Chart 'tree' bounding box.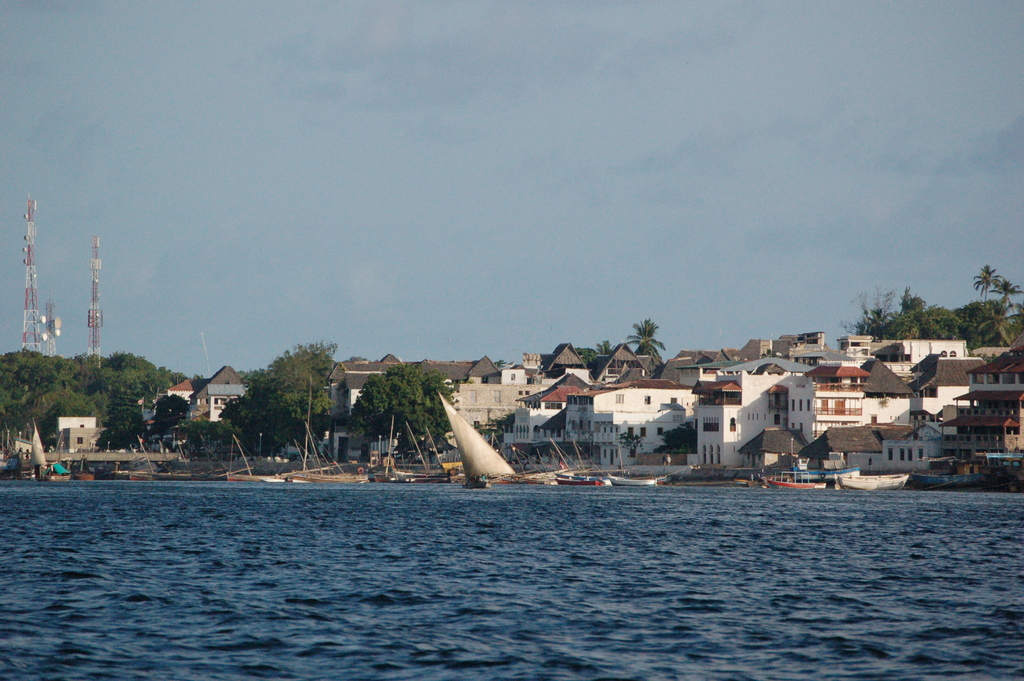
Charted: (x1=624, y1=318, x2=668, y2=365).
